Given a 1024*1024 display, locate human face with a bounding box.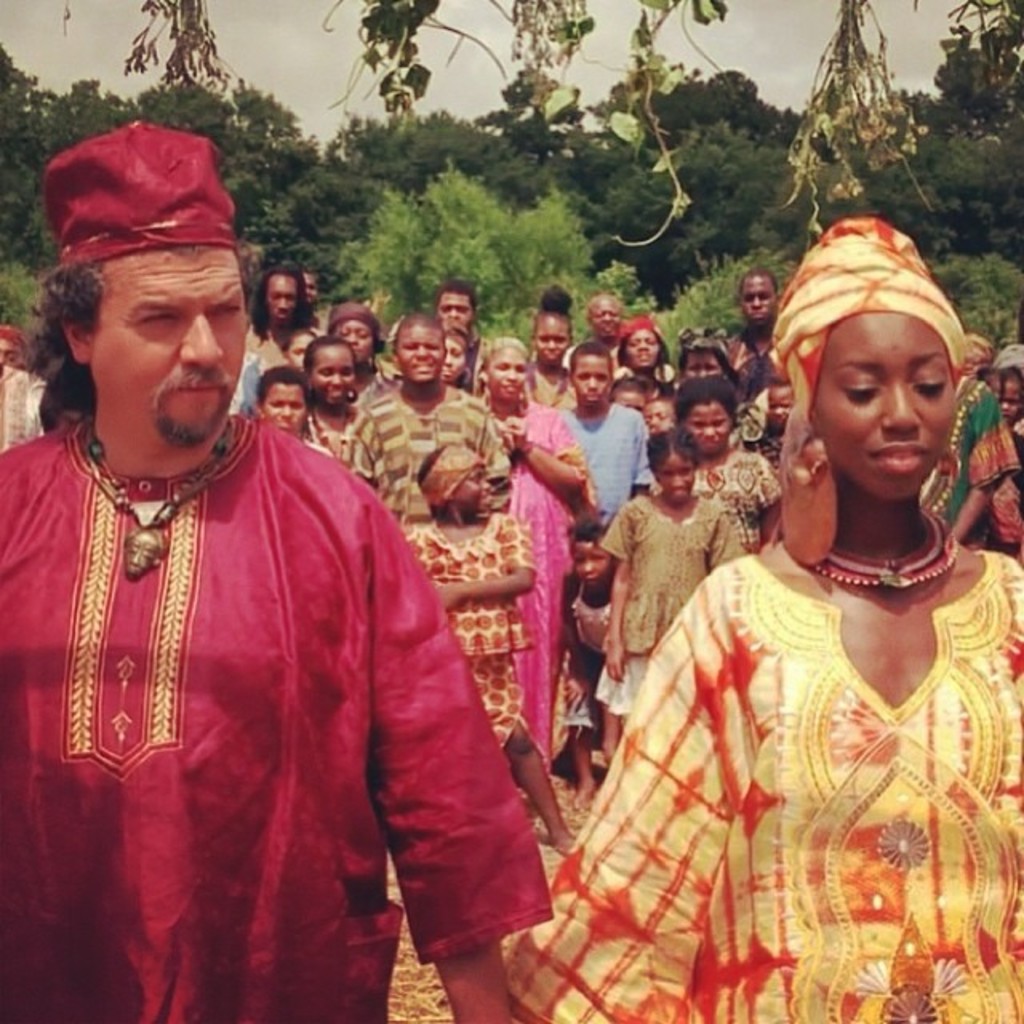
Located: bbox=(814, 312, 955, 496).
